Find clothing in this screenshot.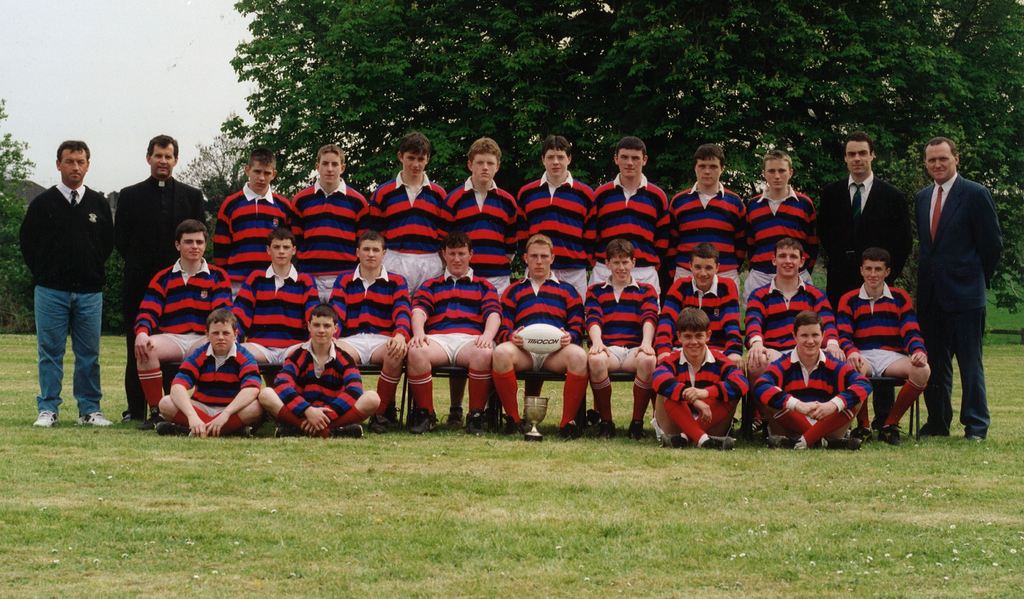
The bounding box for clothing is [666,175,748,308].
